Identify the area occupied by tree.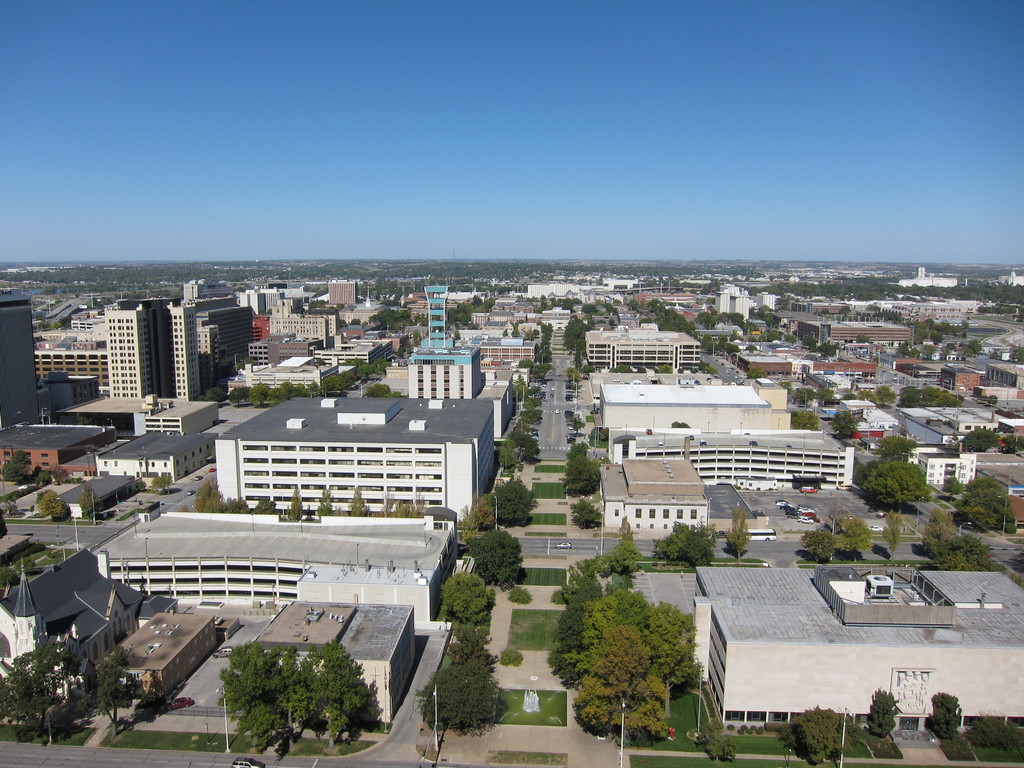
Area: {"left": 364, "top": 377, "right": 406, "bottom": 401}.
